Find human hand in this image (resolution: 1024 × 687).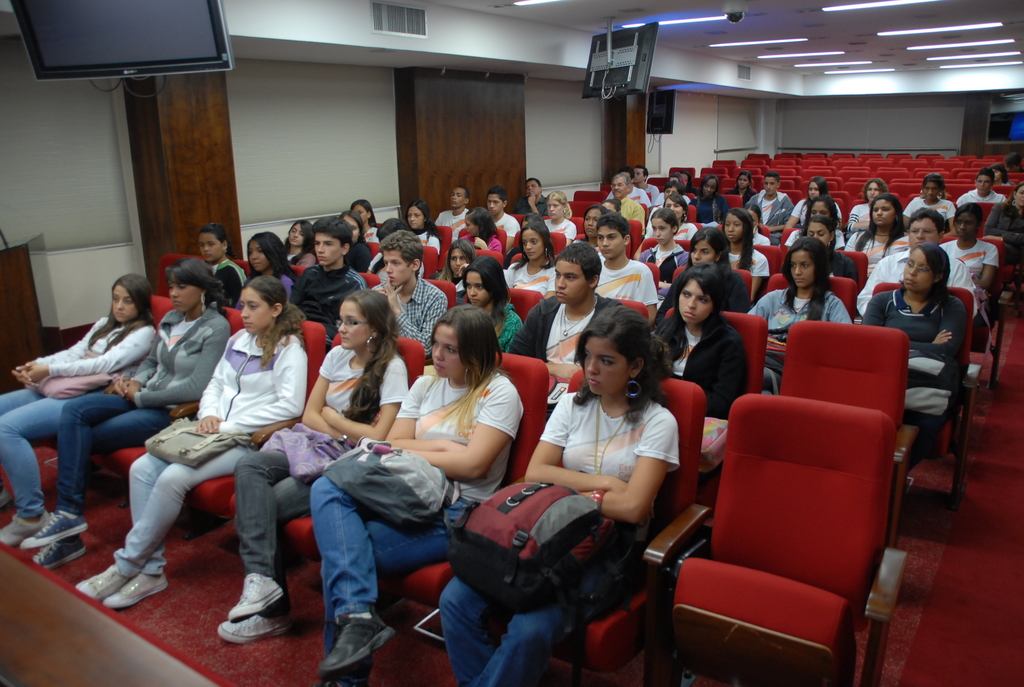
<box>122,375,140,399</box>.
